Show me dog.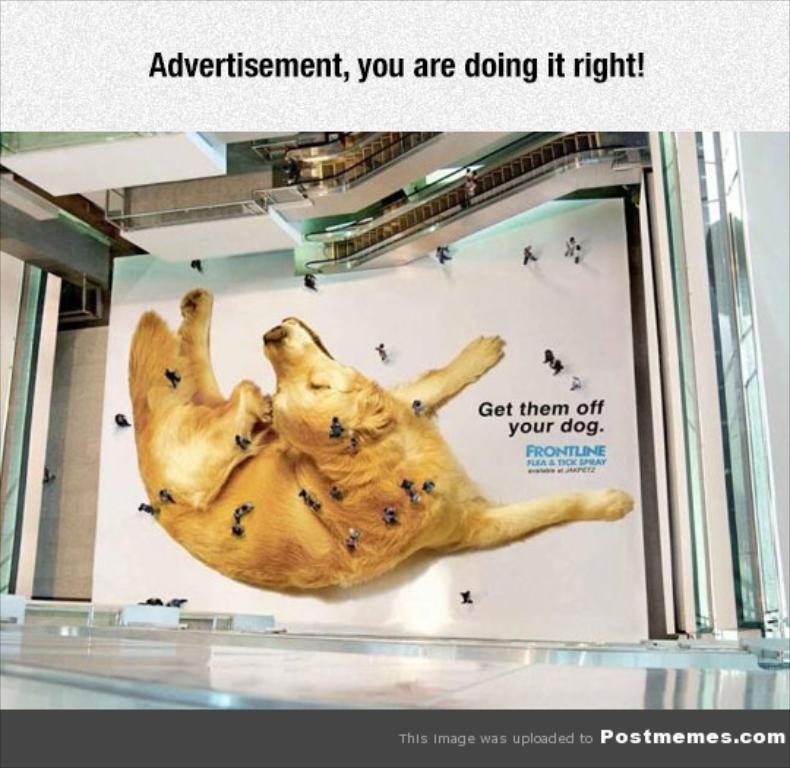
dog is here: Rect(127, 290, 633, 592).
